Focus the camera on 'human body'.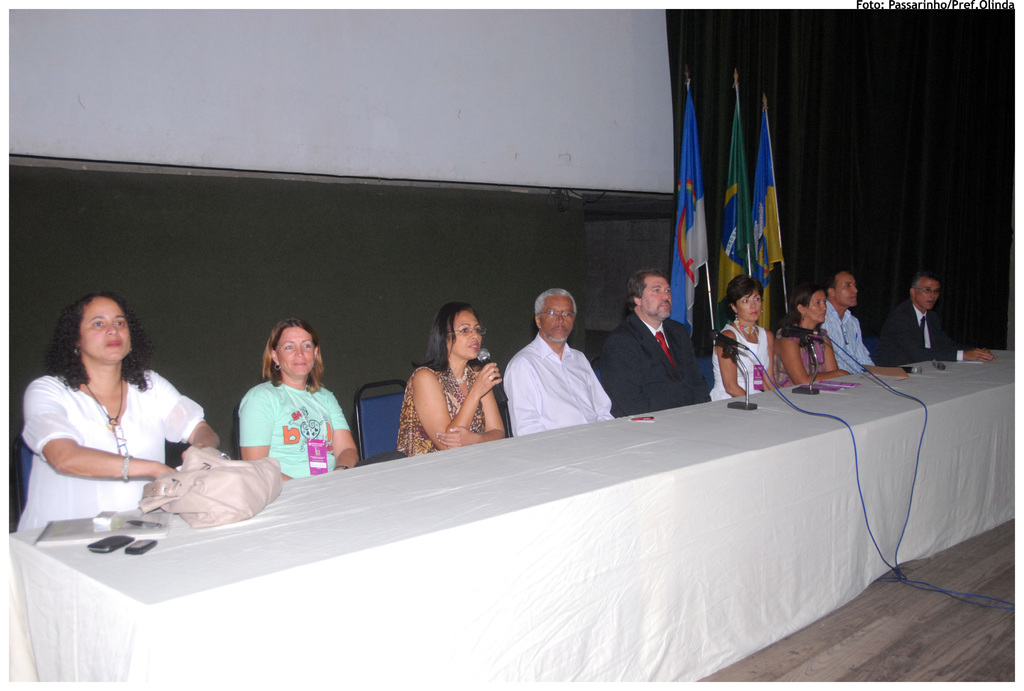
Focus region: x1=13, y1=364, x2=223, y2=529.
